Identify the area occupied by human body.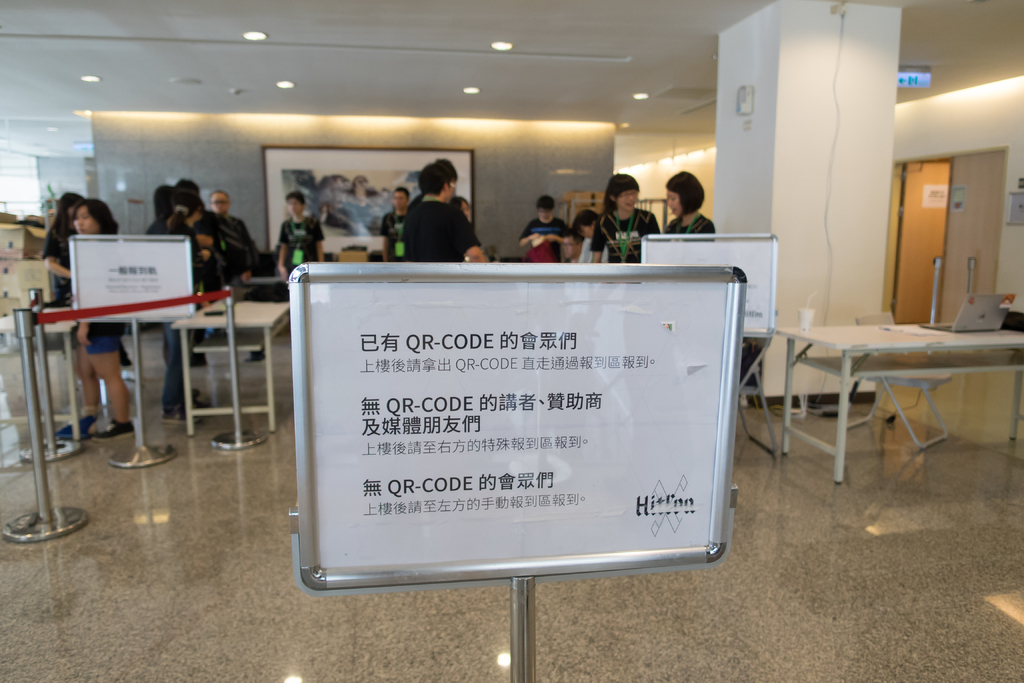
Area: (407,158,487,262).
